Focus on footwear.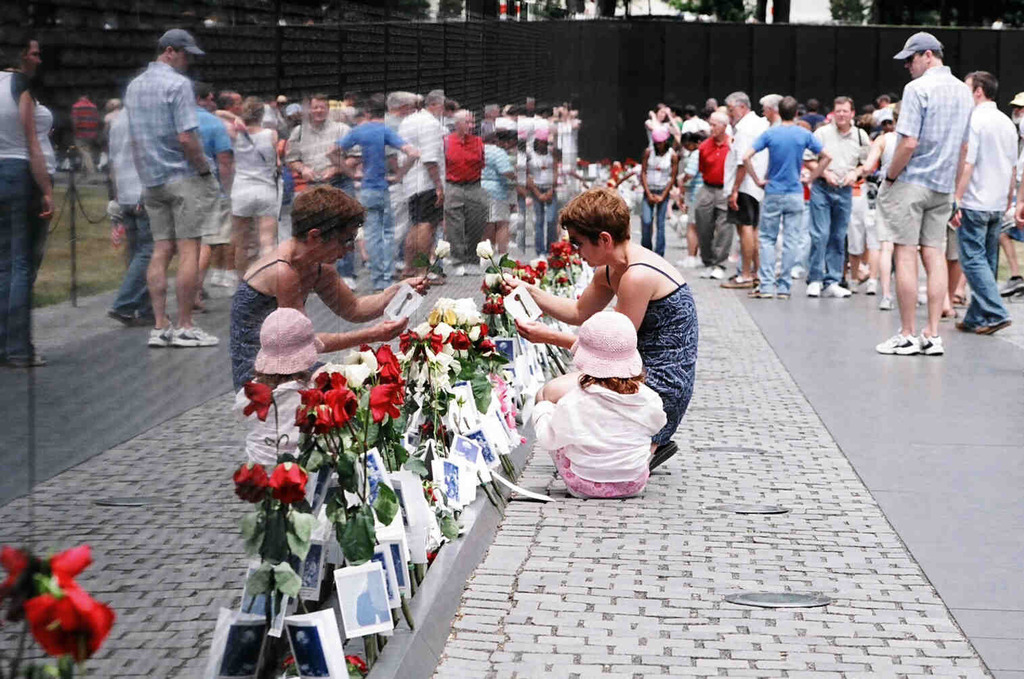
Focused at (left=873, top=335, right=916, bottom=358).
